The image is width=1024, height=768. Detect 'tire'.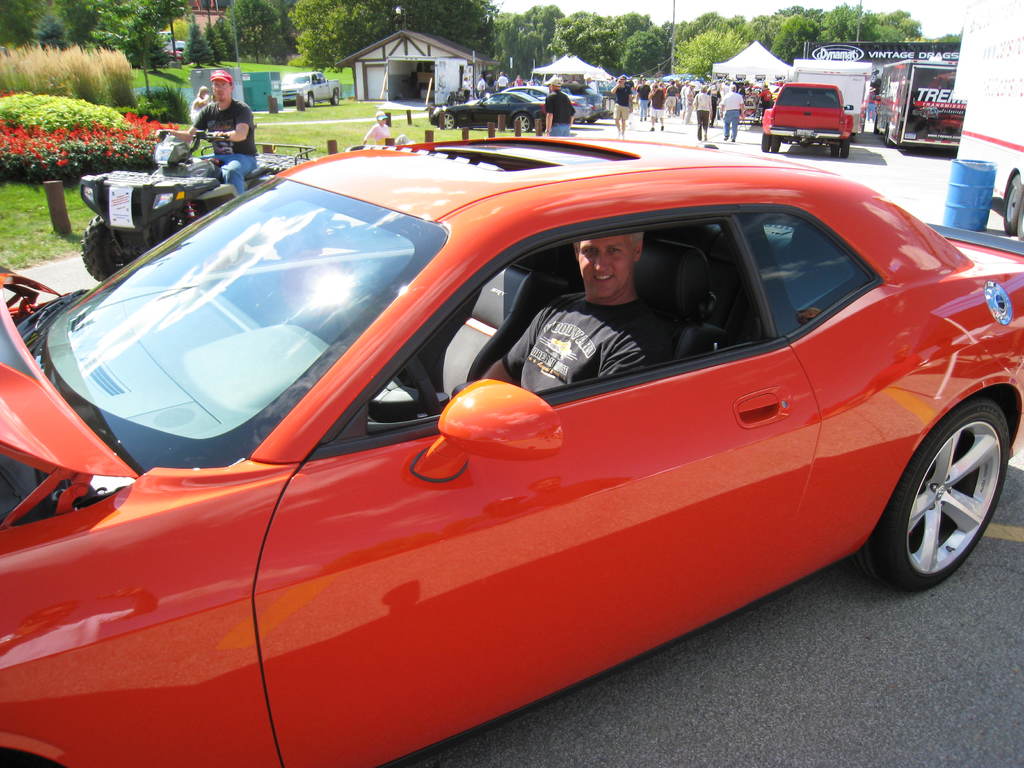
Detection: region(763, 136, 769, 156).
